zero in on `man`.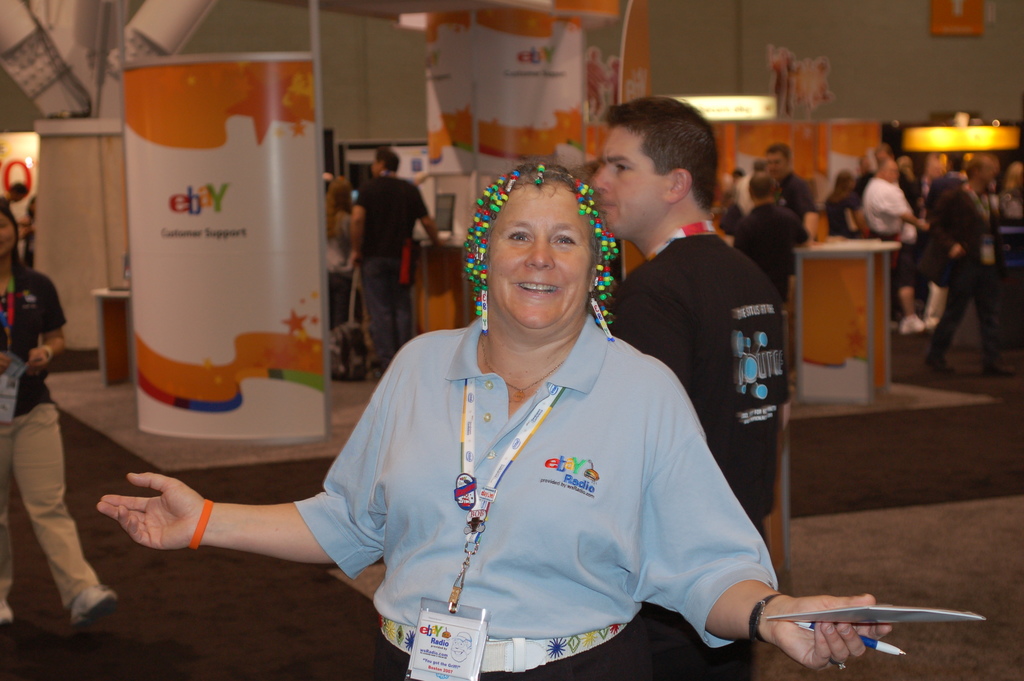
Zeroed in: [588, 97, 787, 534].
